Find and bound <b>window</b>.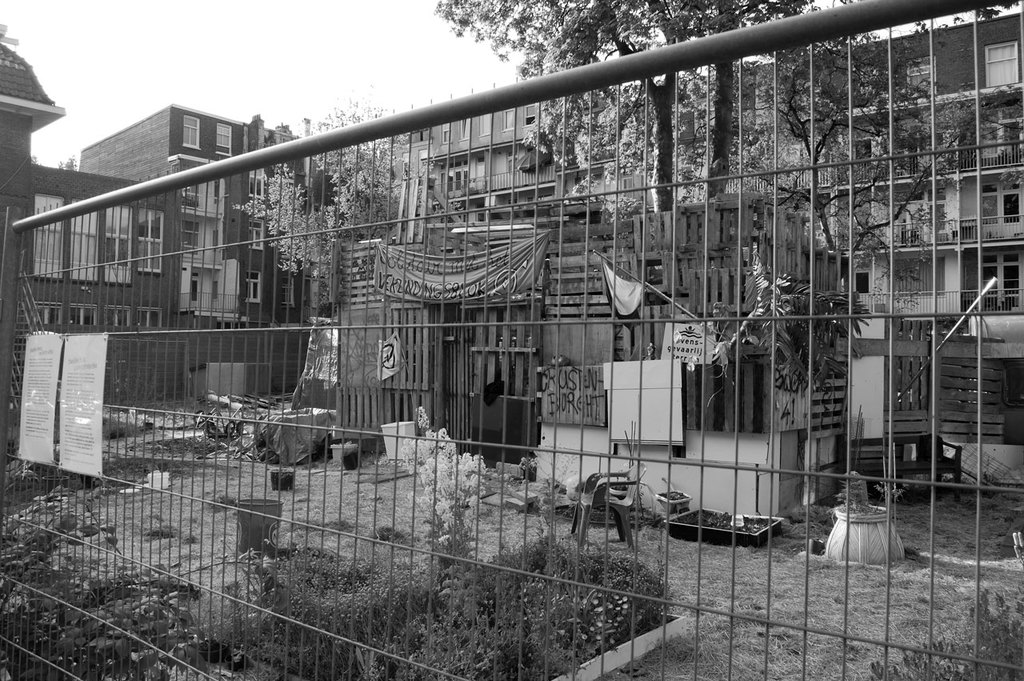
Bound: box=[134, 306, 161, 328].
